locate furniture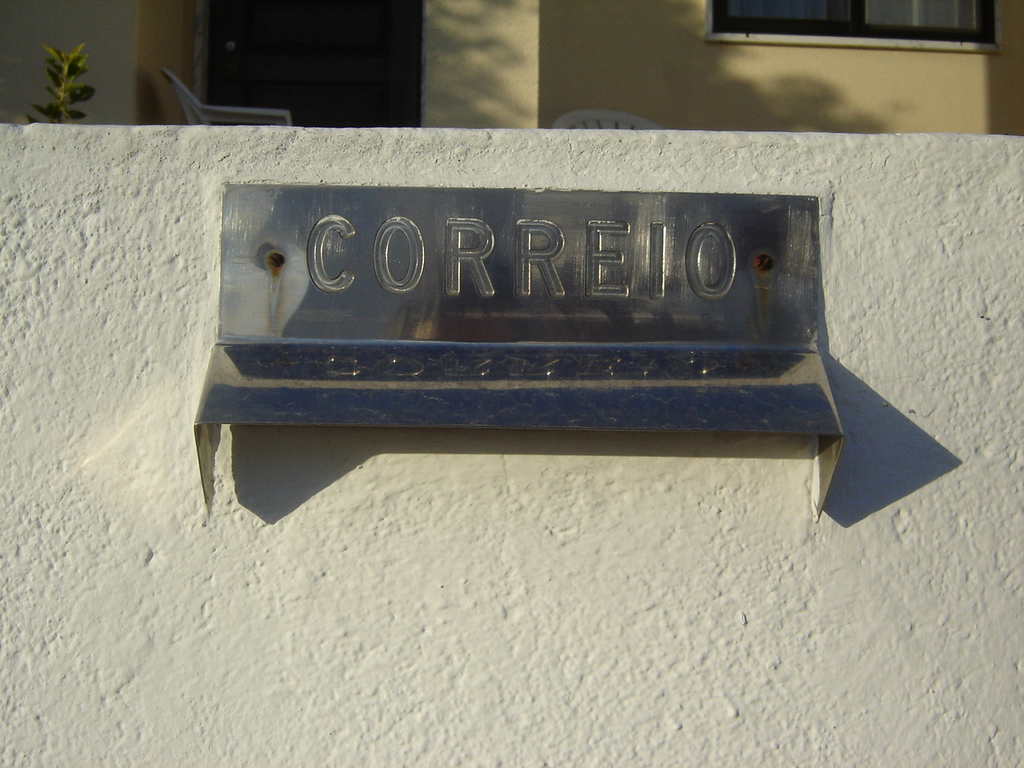
{"left": 554, "top": 111, "right": 662, "bottom": 131}
